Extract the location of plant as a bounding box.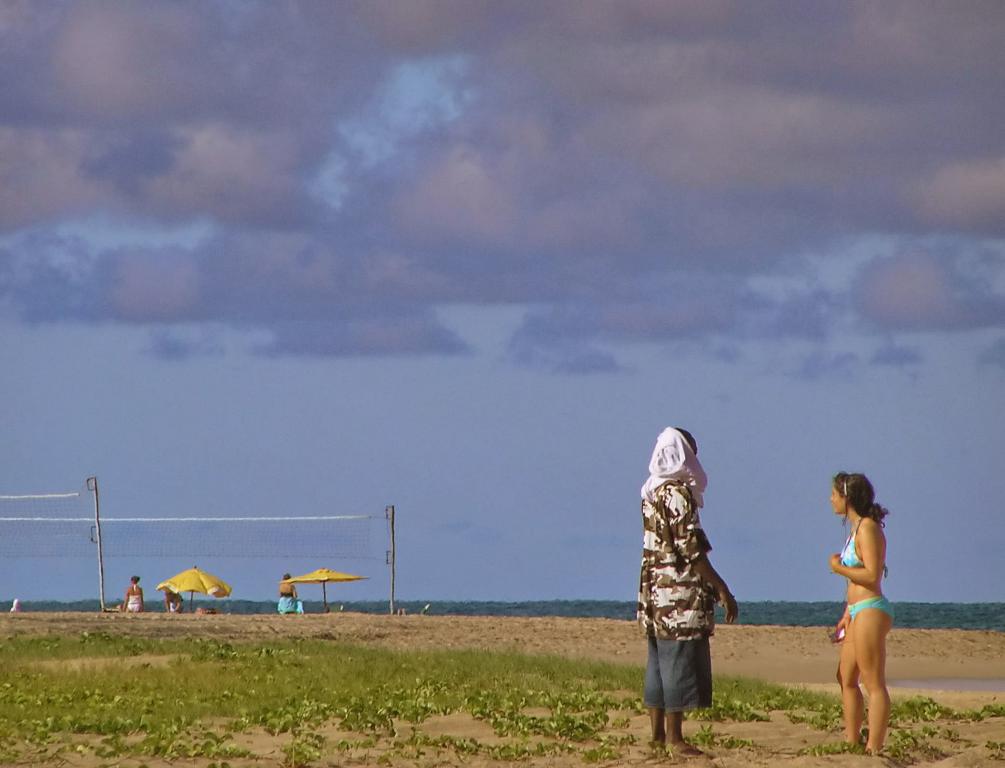
683, 720, 763, 750.
